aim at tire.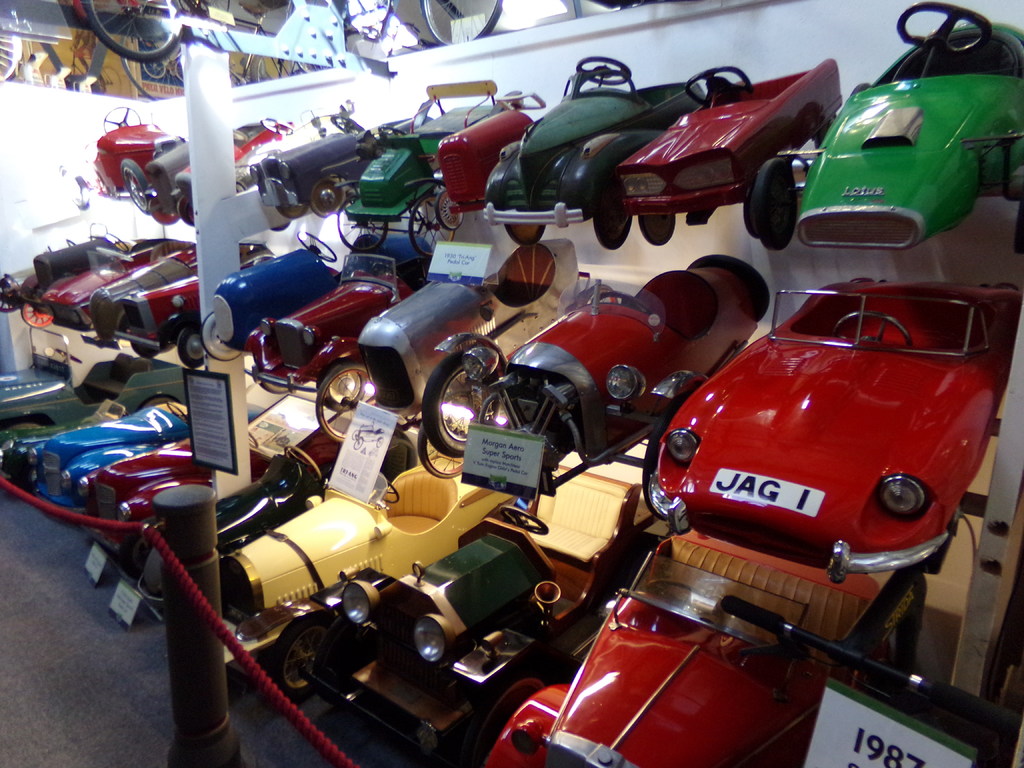
Aimed at <region>643, 391, 694, 521</region>.
